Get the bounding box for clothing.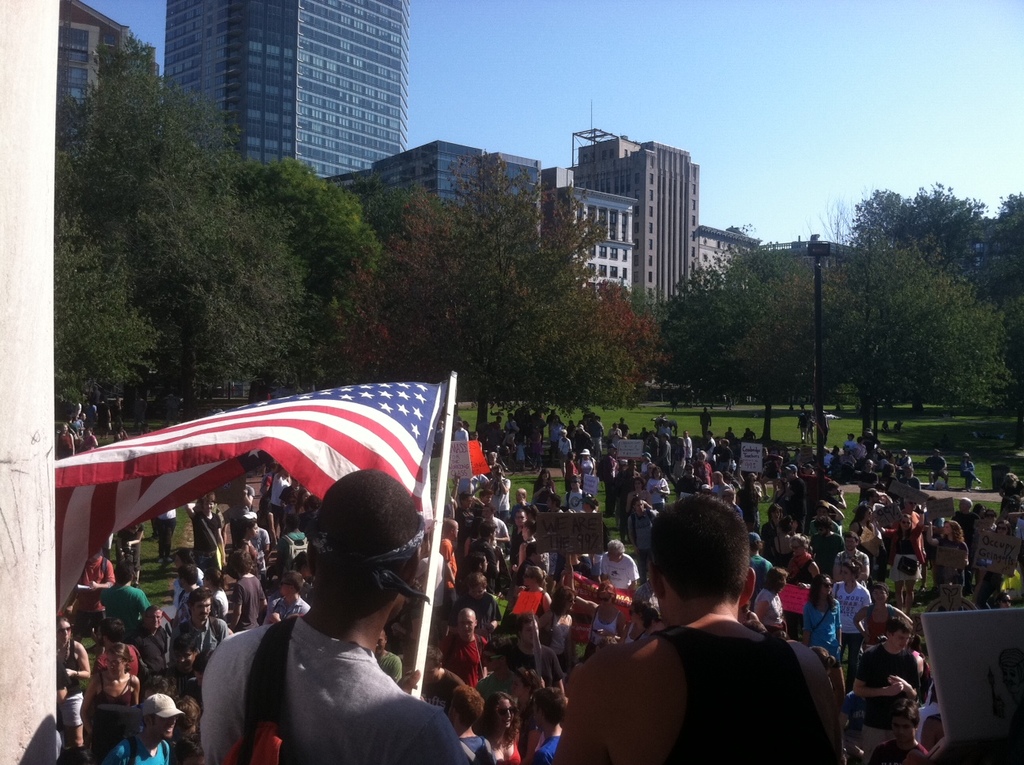
bbox(487, 519, 506, 545).
